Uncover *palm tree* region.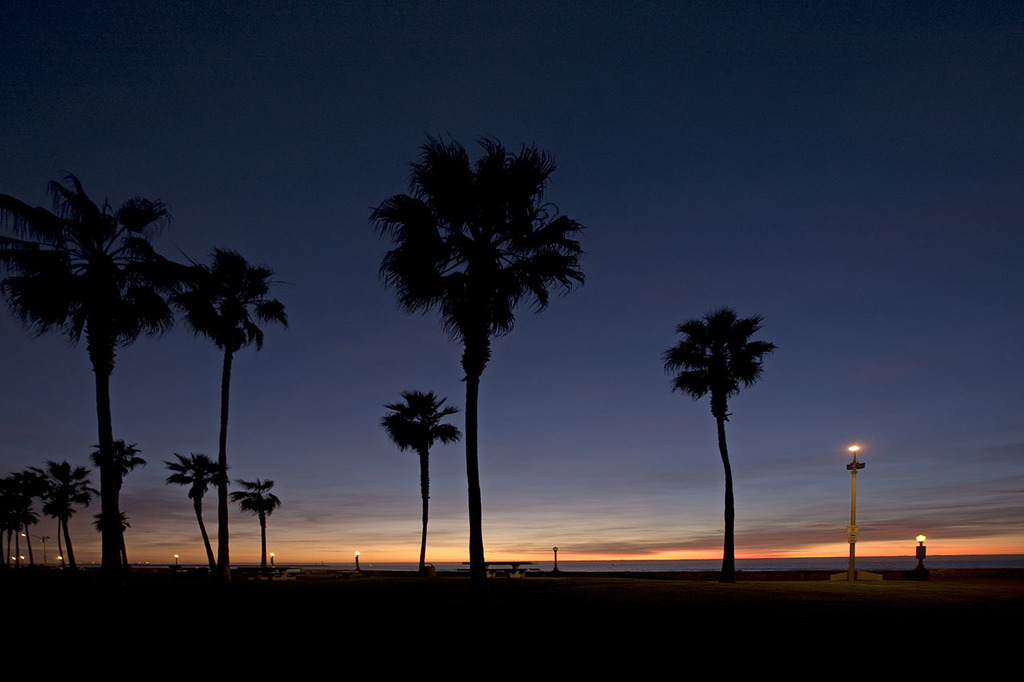
Uncovered: (170,437,223,569).
